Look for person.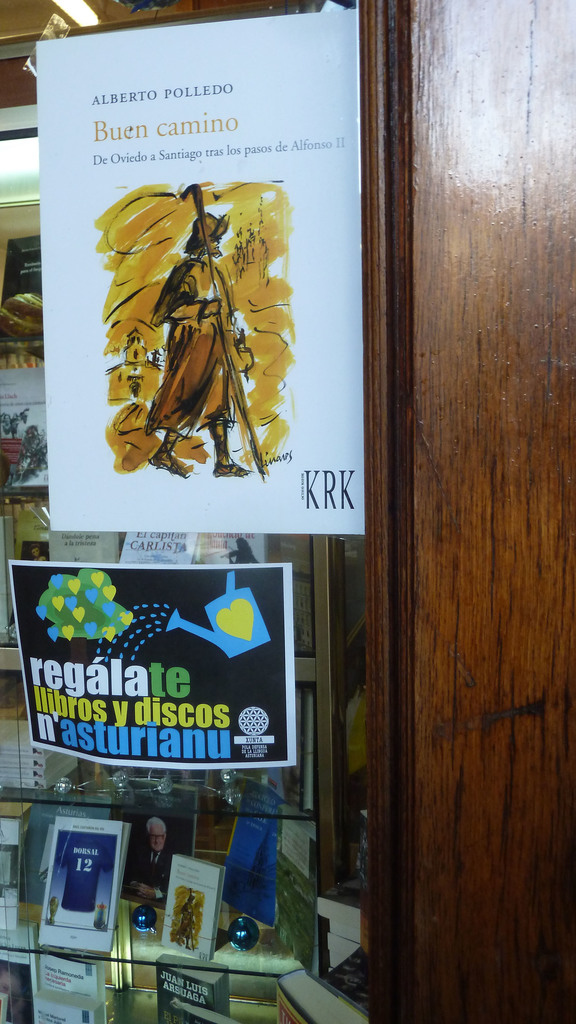
Found: (left=176, top=895, right=200, bottom=953).
